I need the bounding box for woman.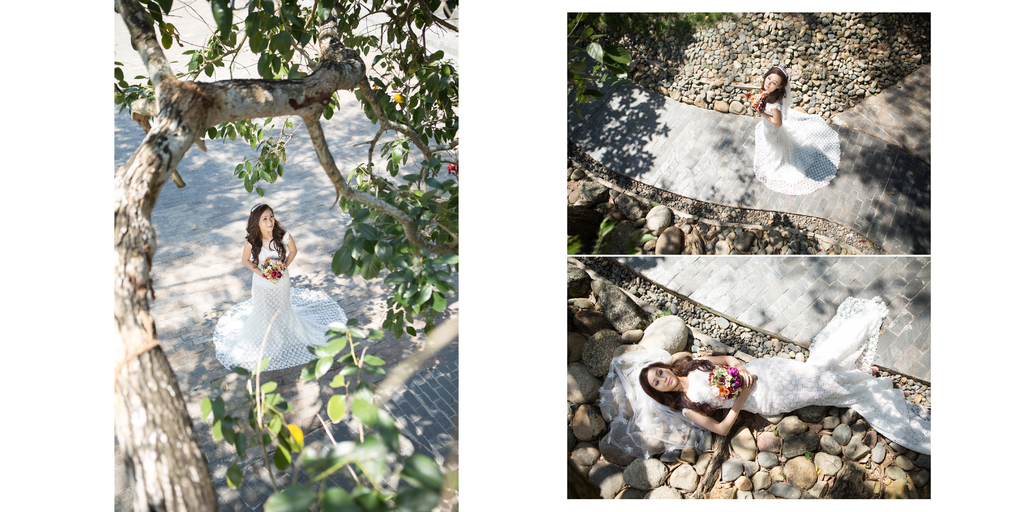
Here it is: locate(746, 63, 839, 196).
